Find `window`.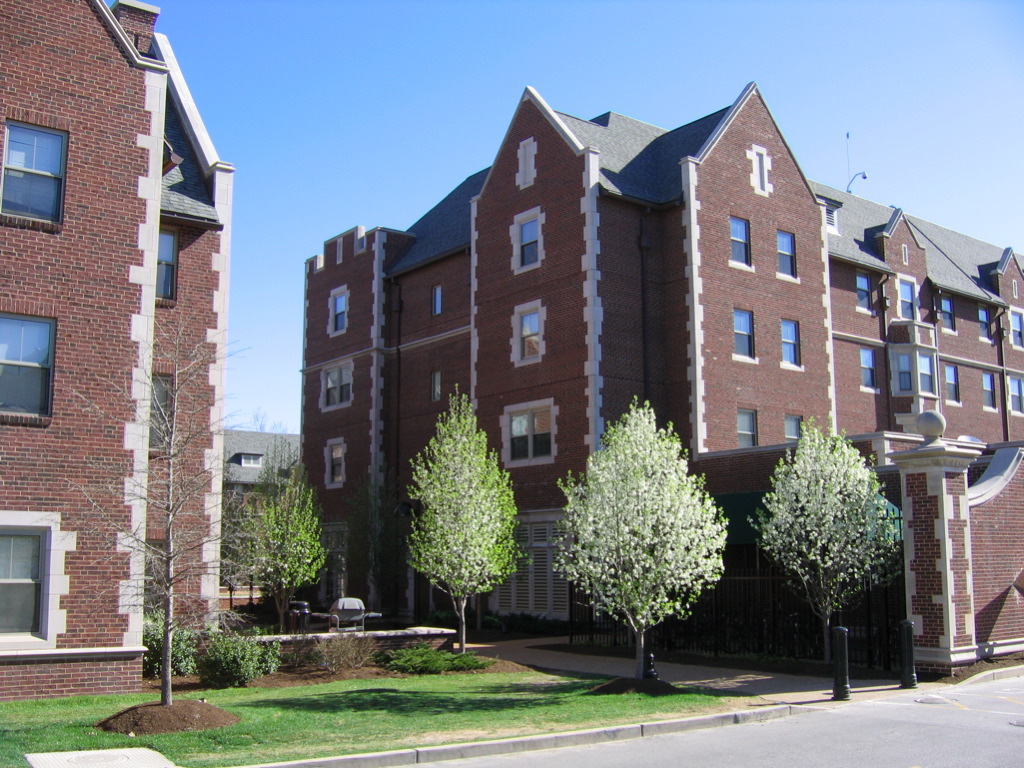
(left=1010, top=309, right=1023, bottom=347).
